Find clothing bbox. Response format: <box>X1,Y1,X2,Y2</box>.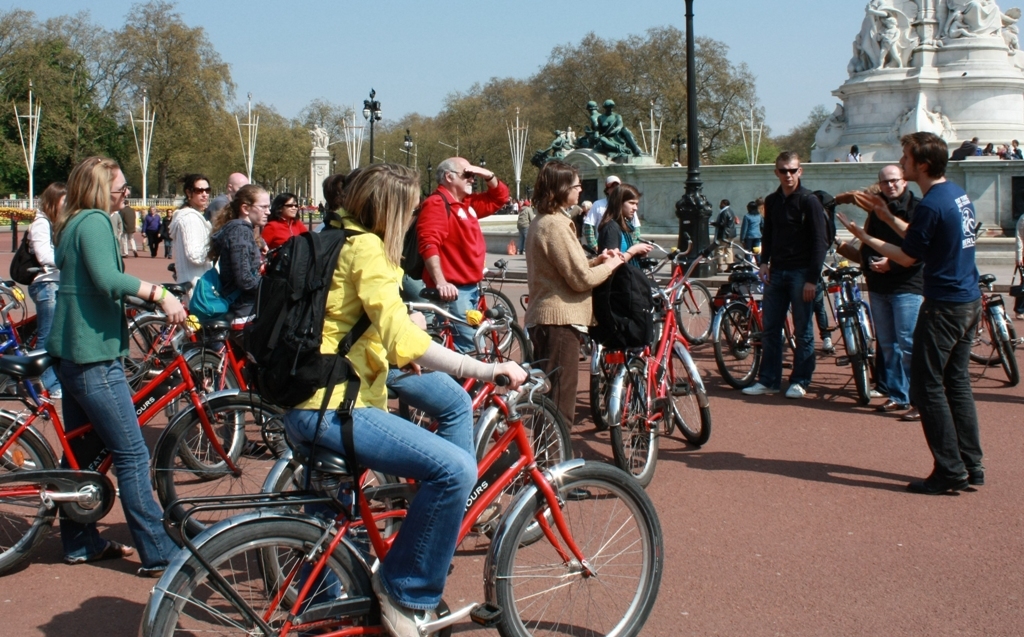
<box>400,175,503,364</box>.
